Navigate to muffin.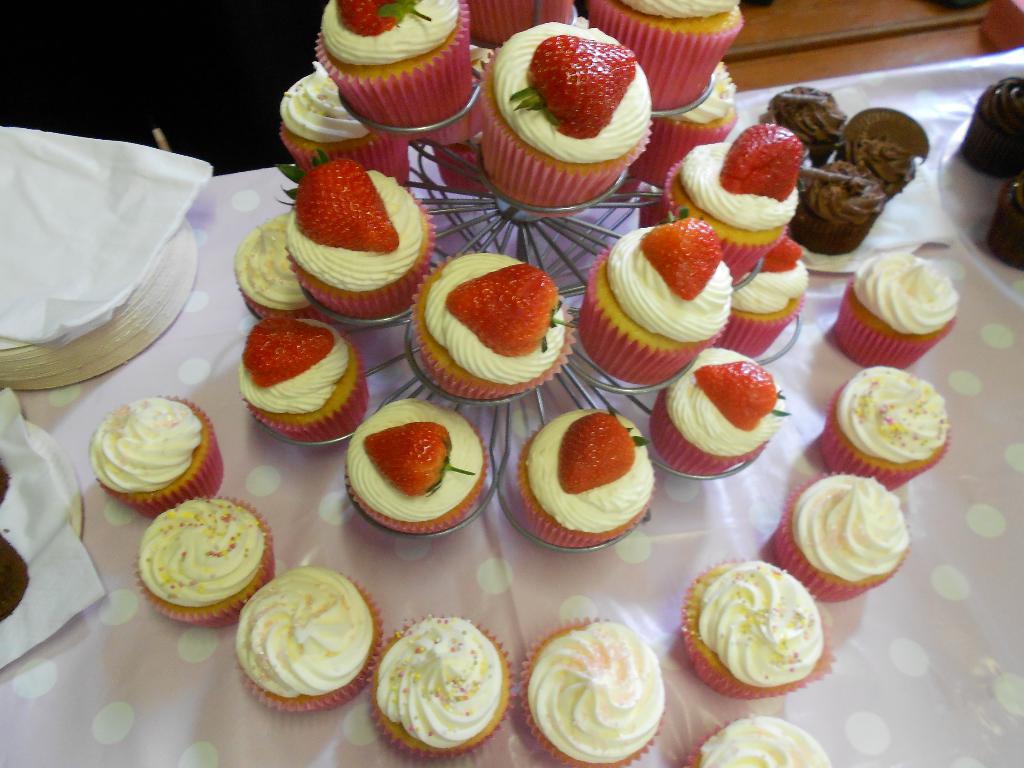
Navigation target: [left=483, top=33, right=668, bottom=198].
